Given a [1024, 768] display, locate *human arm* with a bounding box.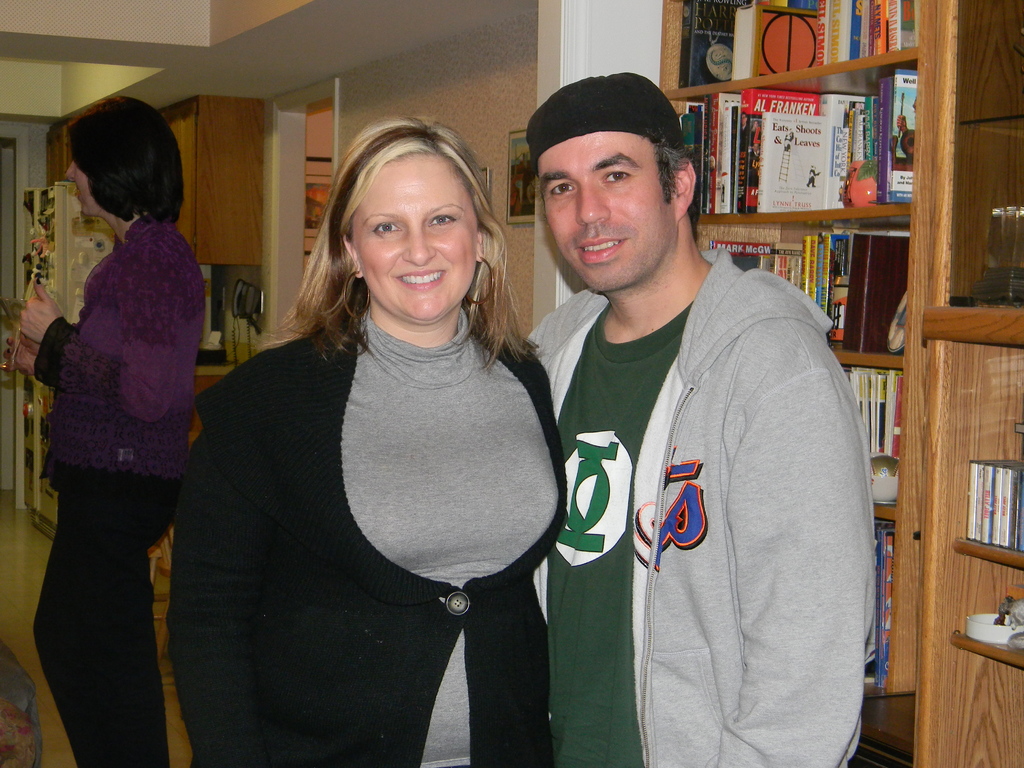
Located: [x1=167, y1=356, x2=292, y2=767].
